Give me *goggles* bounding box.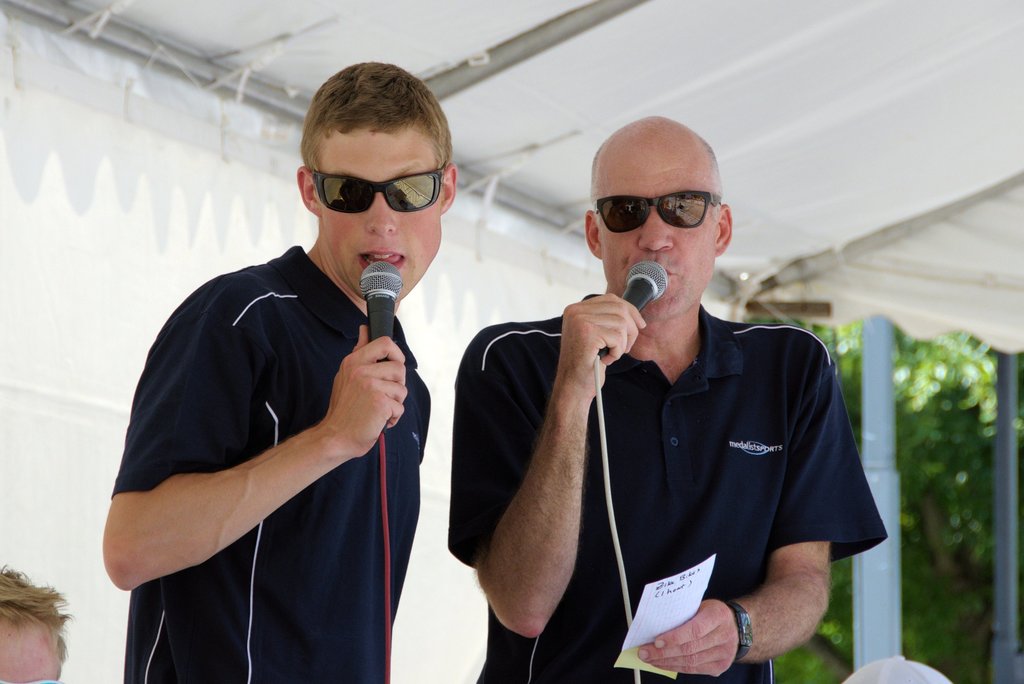
593:191:728:232.
